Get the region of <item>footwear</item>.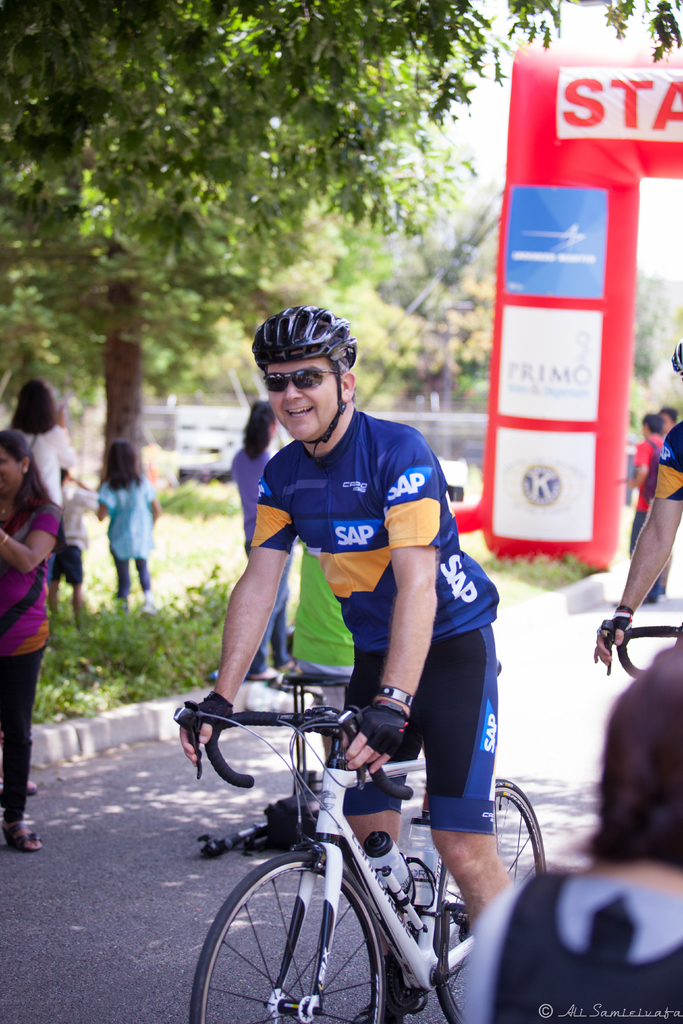
box(3, 815, 41, 853).
